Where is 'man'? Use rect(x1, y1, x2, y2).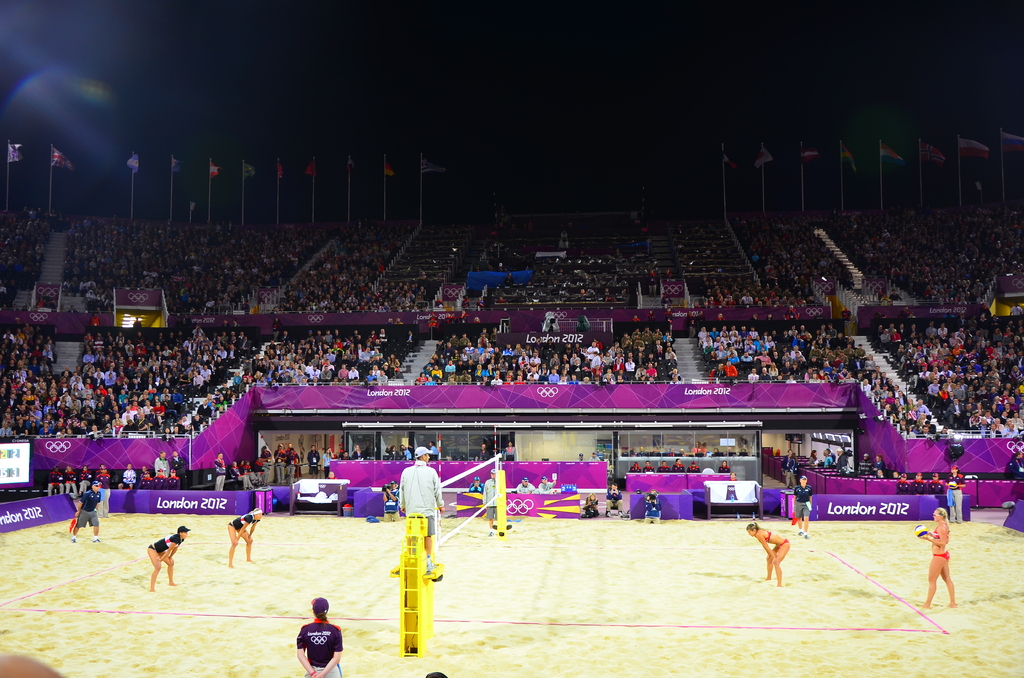
rect(577, 451, 584, 462).
